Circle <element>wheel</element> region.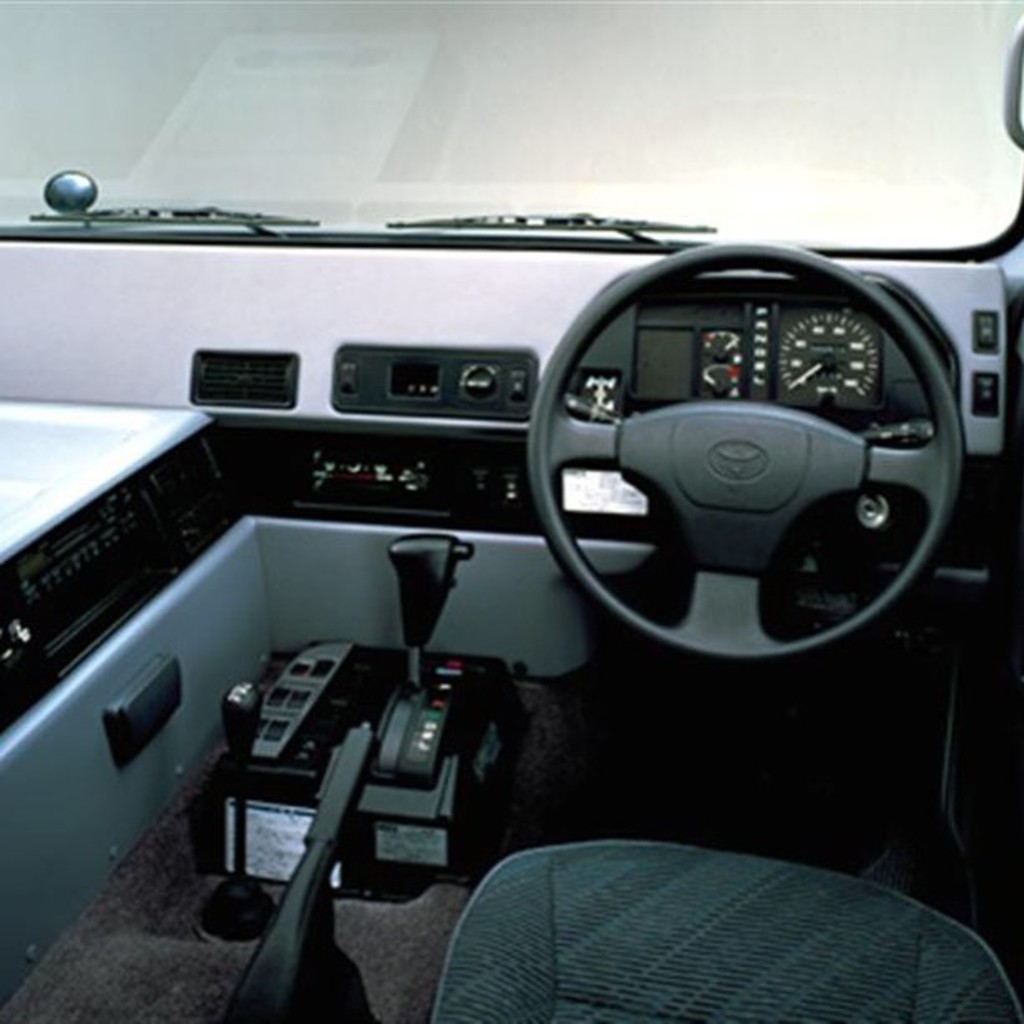
Region: [512, 258, 949, 654].
